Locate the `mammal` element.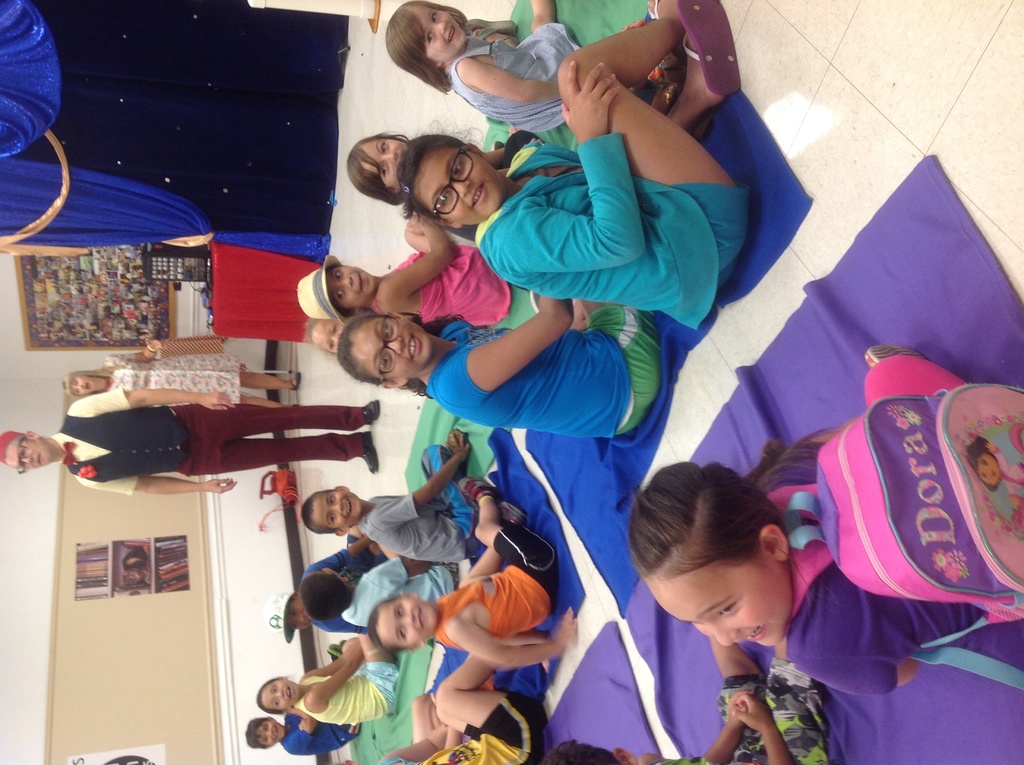
Element bbox: 399:656:552:764.
